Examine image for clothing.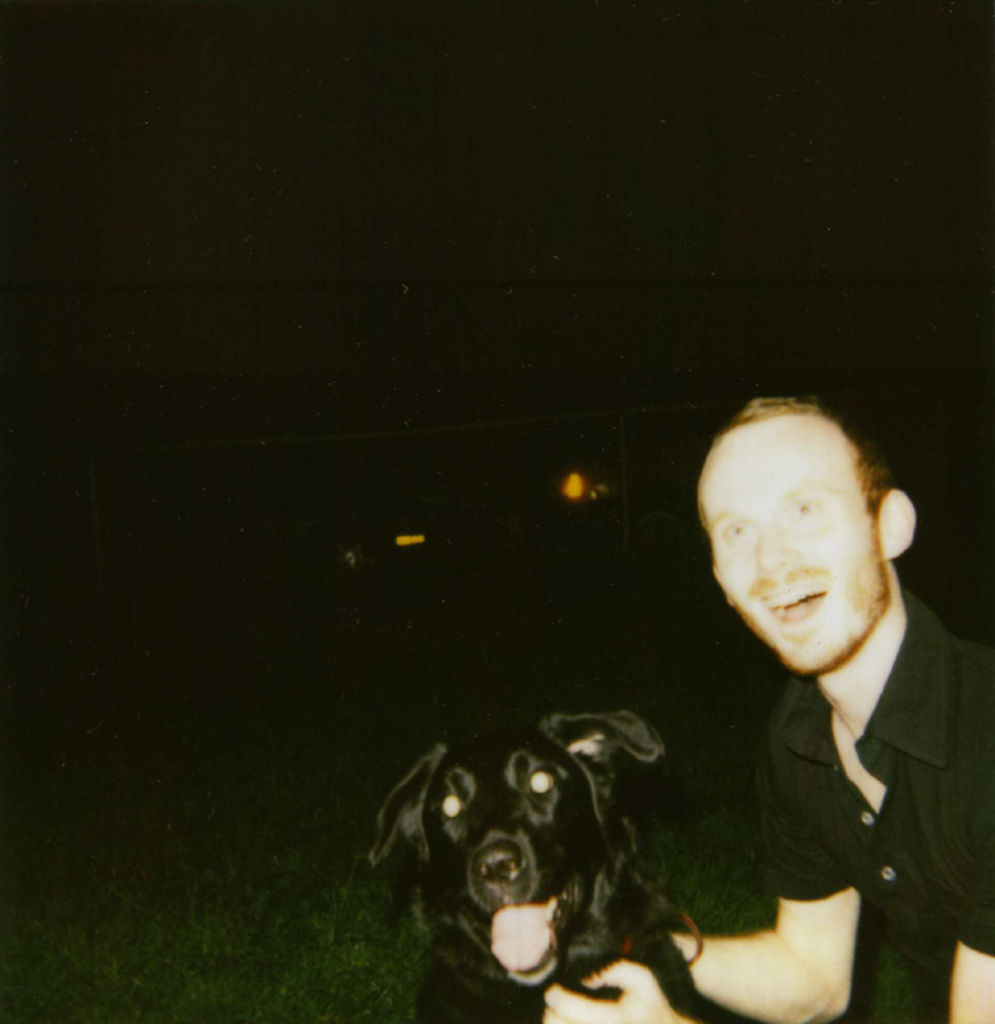
Examination result: detection(681, 561, 976, 988).
